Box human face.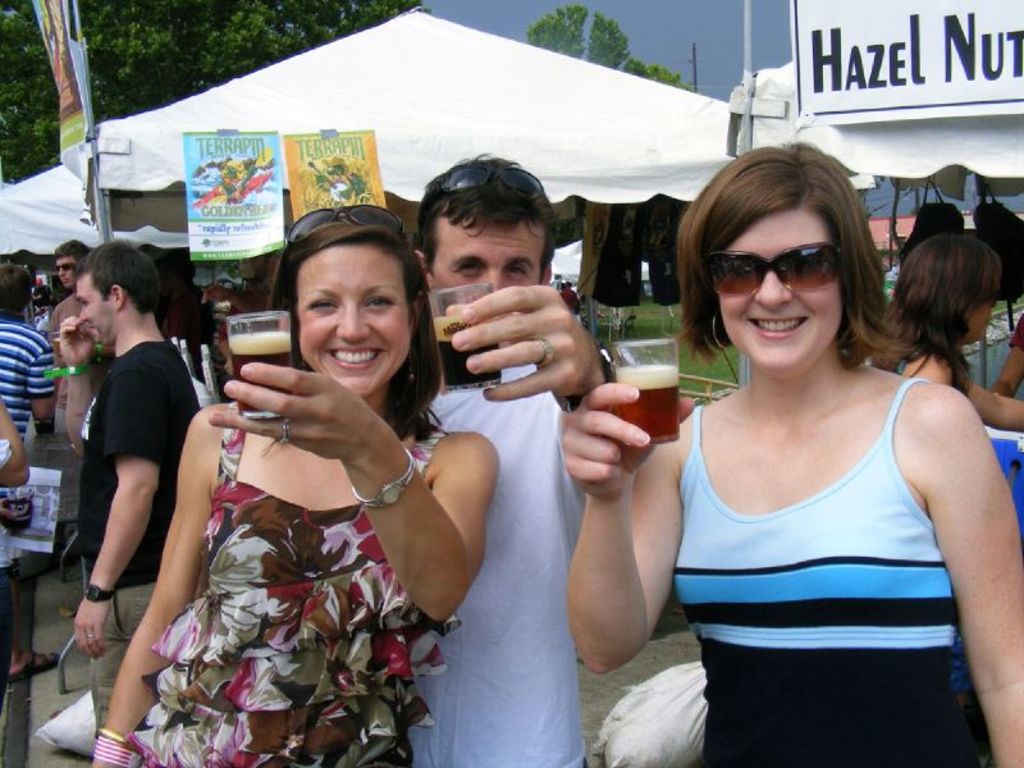
<box>77,276,114,333</box>.
